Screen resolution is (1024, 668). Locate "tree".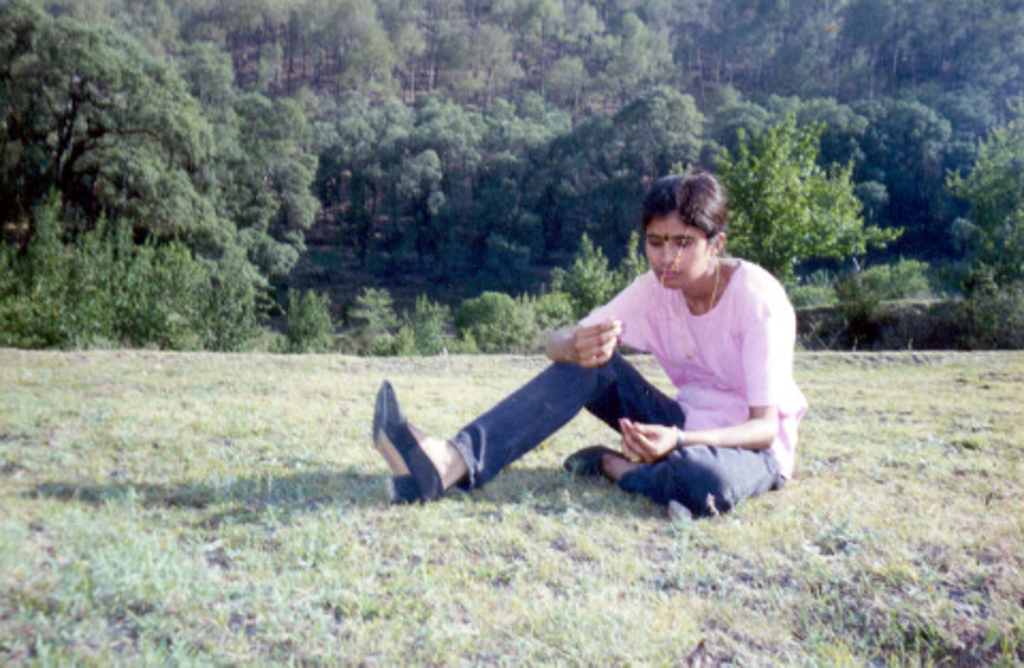
[left=0, top=190, right=201, bottom=350].
